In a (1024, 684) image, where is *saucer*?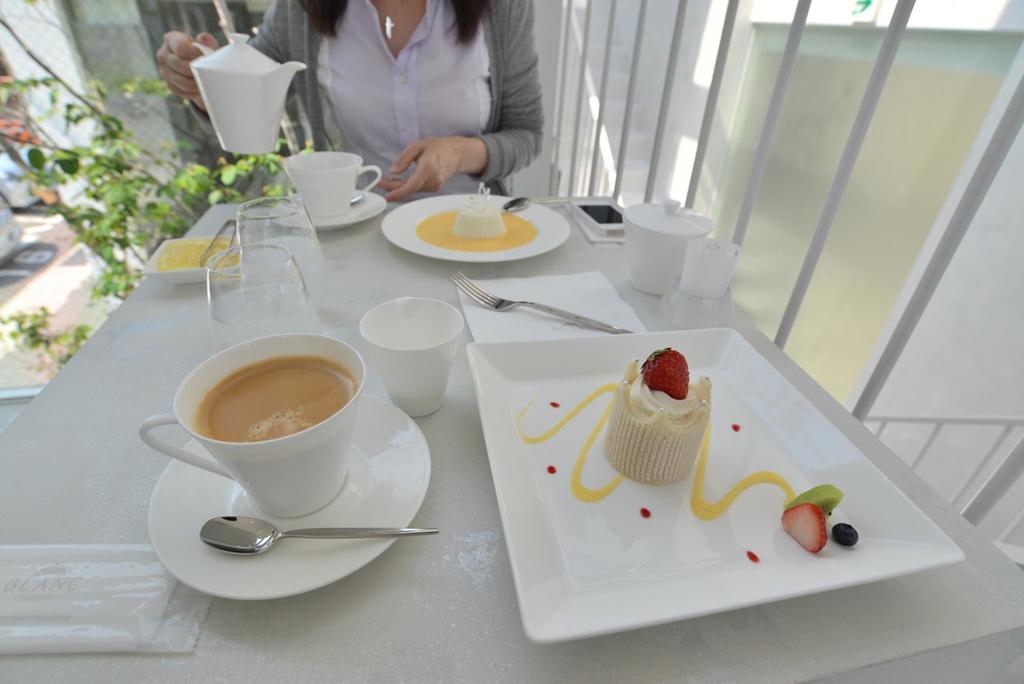
region(143, 390, 430, 605).
